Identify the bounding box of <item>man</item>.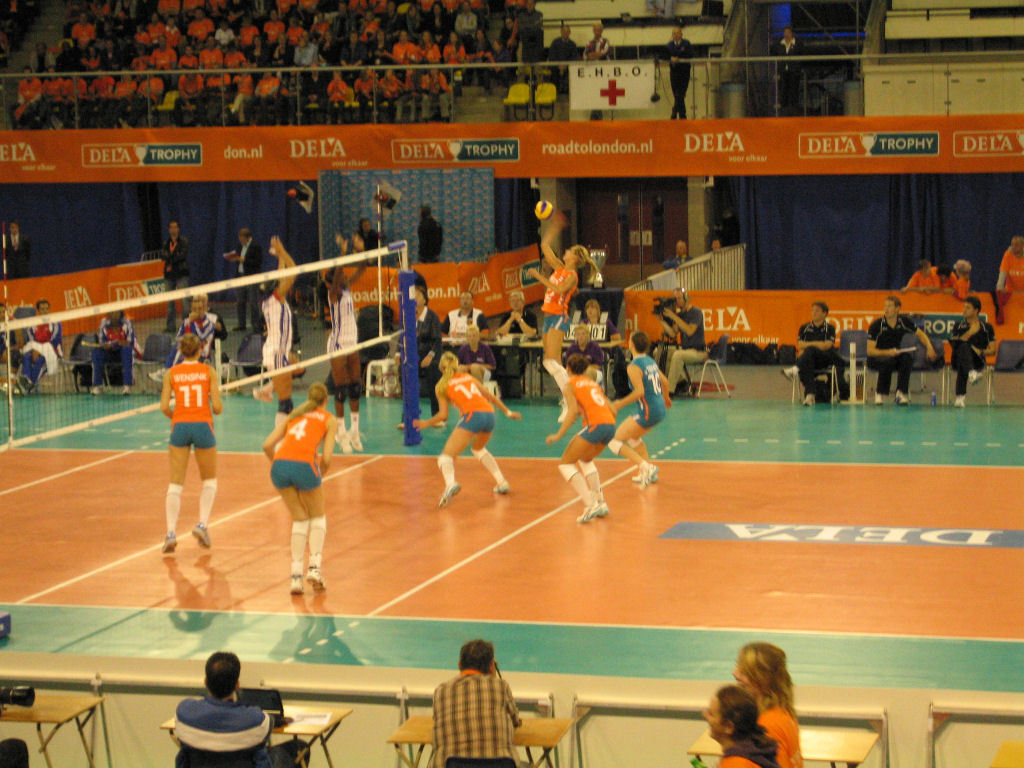
select_region(87, 303, 129, 400).
